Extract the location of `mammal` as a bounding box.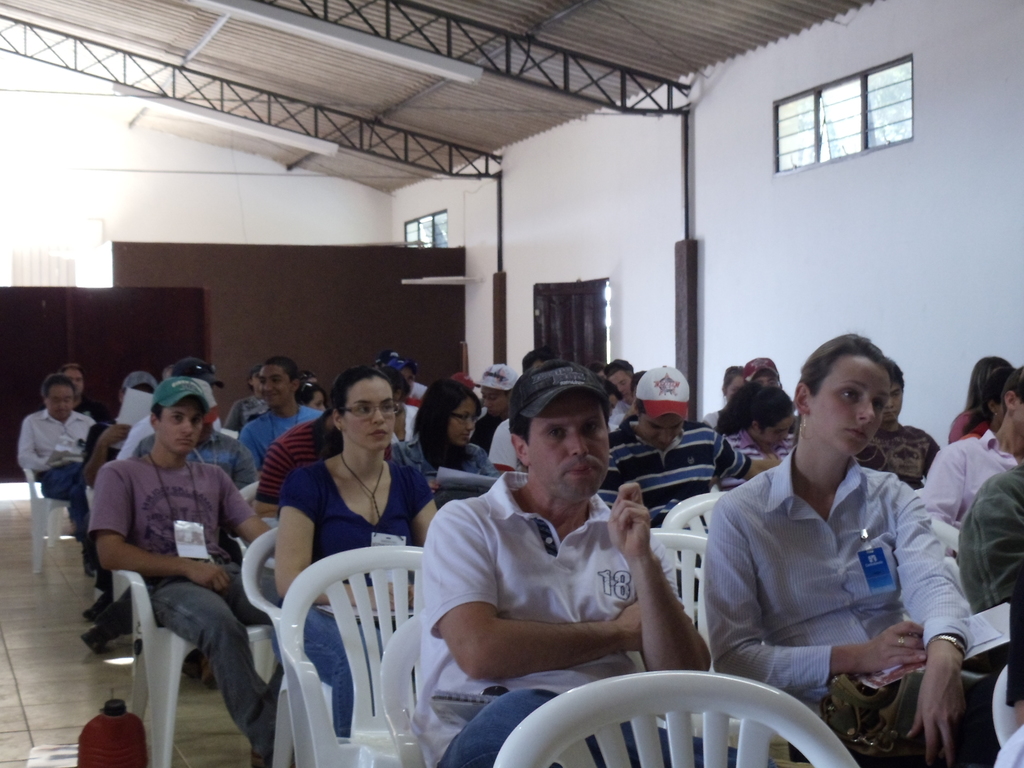
box=[241, 353, 324, 476].
